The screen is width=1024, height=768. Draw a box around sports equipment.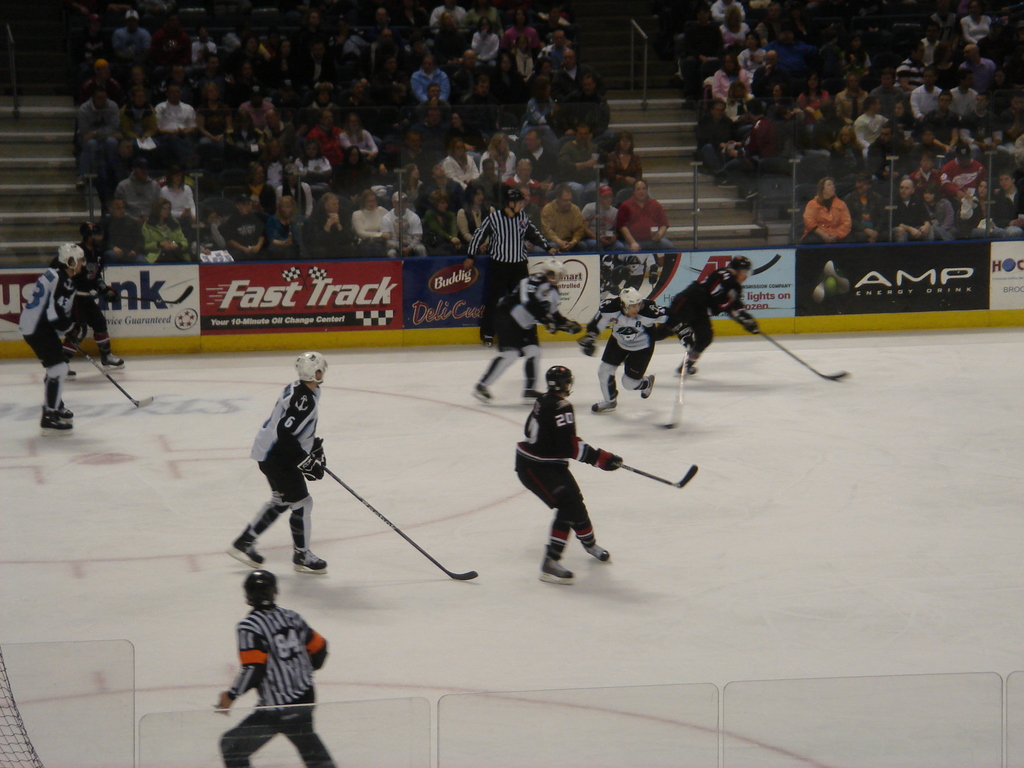
select_region(538, 543, 574, 584).
